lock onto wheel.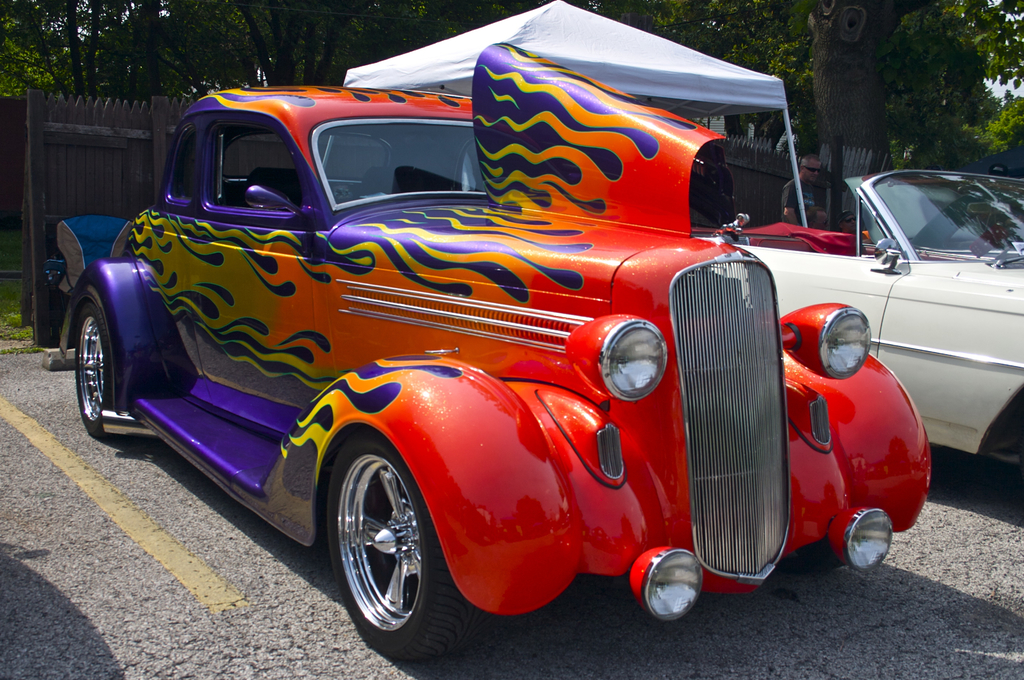
Locked: (x1=72, y1=286, x2=125, y2=439).
